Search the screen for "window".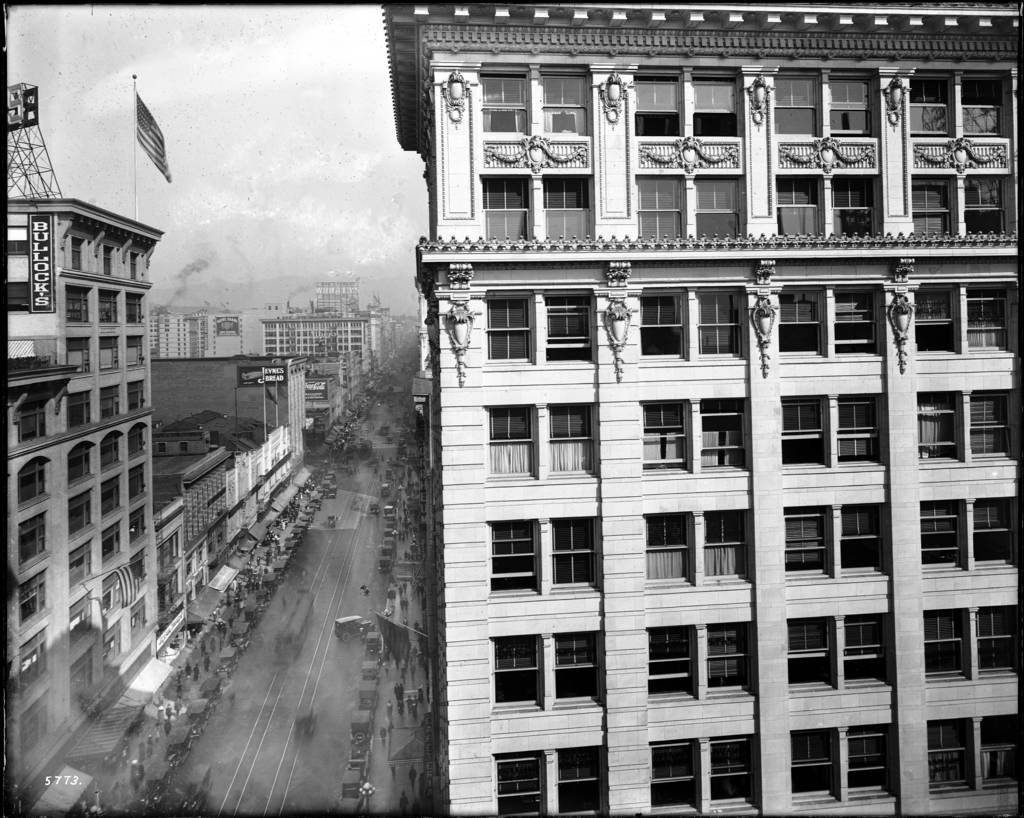
Found at <bbox>66, 285, 95, 326</bbox>.
